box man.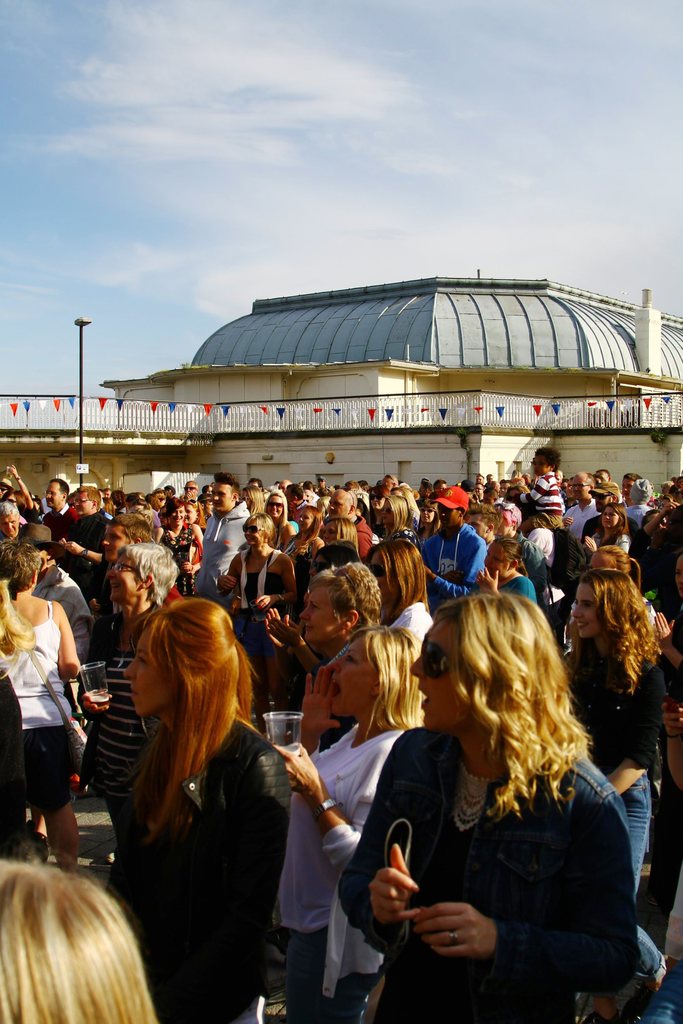
{"left": 129, "top": 496, "right": 150, "bottom": 515}.
